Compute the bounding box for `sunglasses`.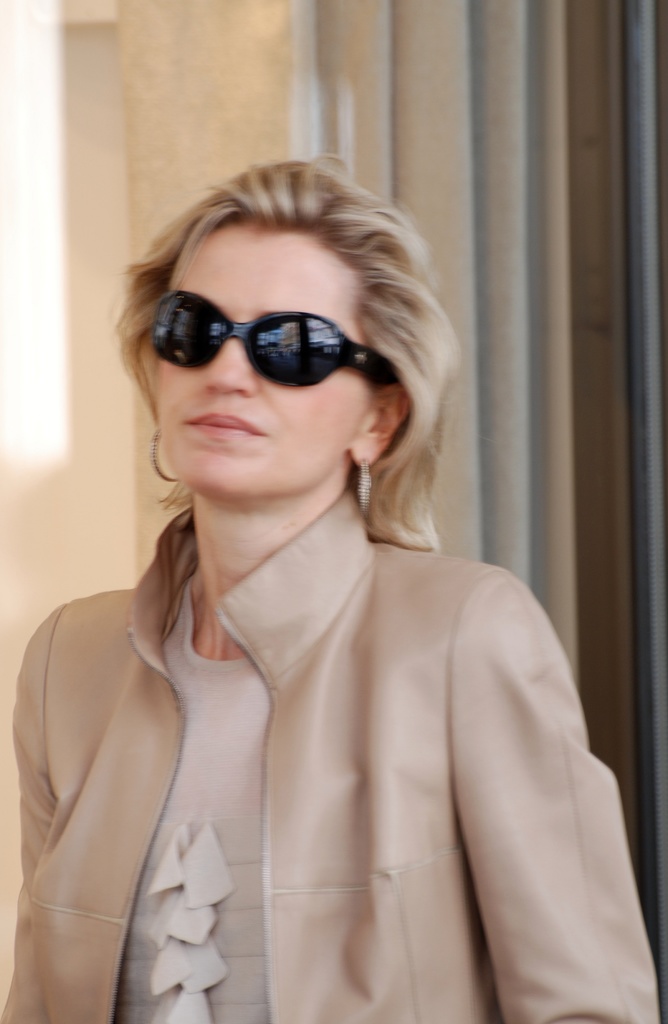
{"left": 150, "top": 288, "right": 396, "bottom": 389}.
